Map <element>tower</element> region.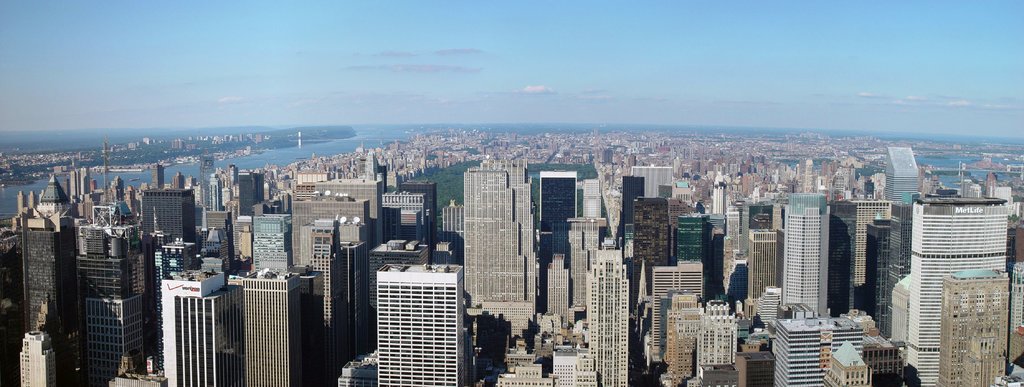
Mapped to 585,240,635,386.
